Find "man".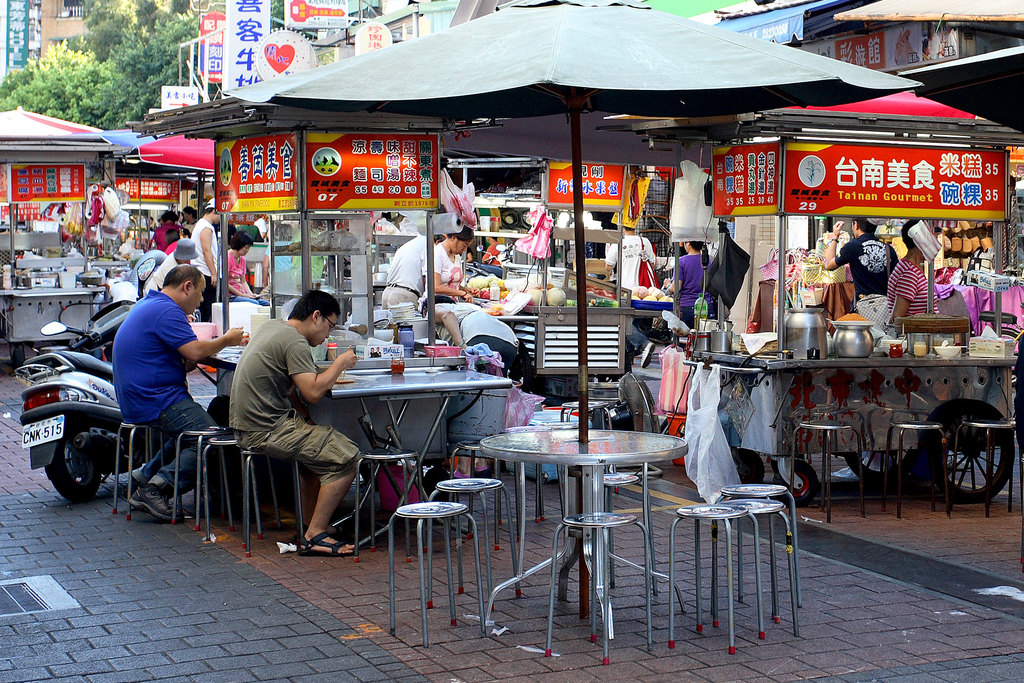
111,263,248,519.
